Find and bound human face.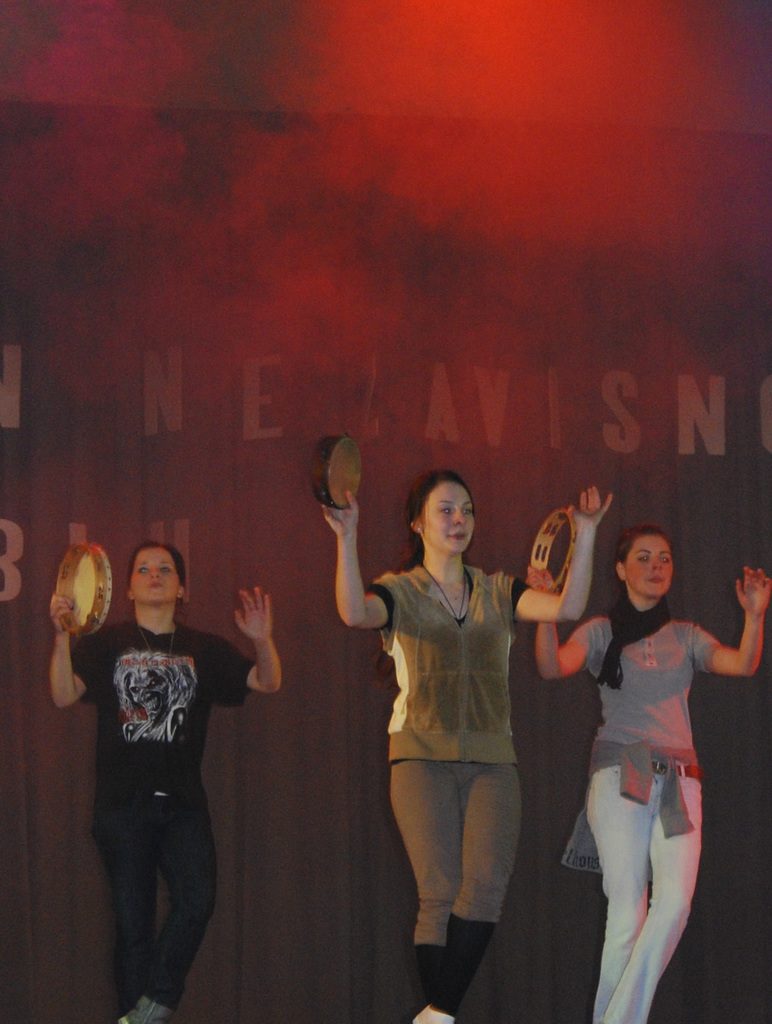
Bound: x1=128, y1=552, x2=184, y2=607.
